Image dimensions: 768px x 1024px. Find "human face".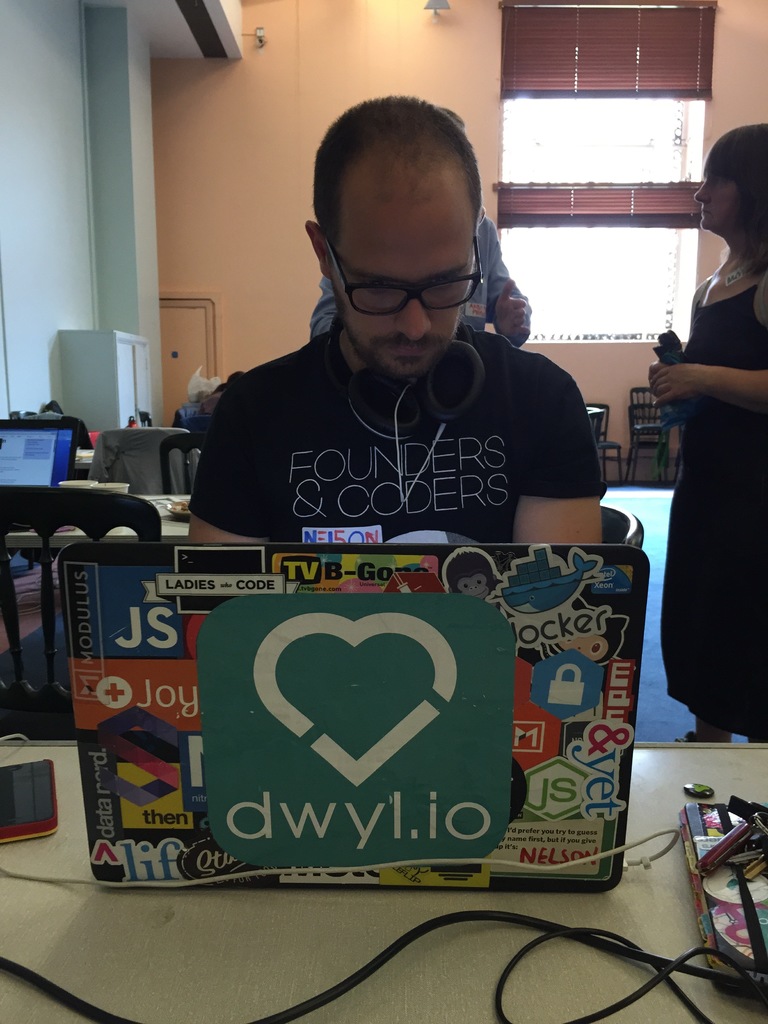
region(336, 175, 478, 383).
